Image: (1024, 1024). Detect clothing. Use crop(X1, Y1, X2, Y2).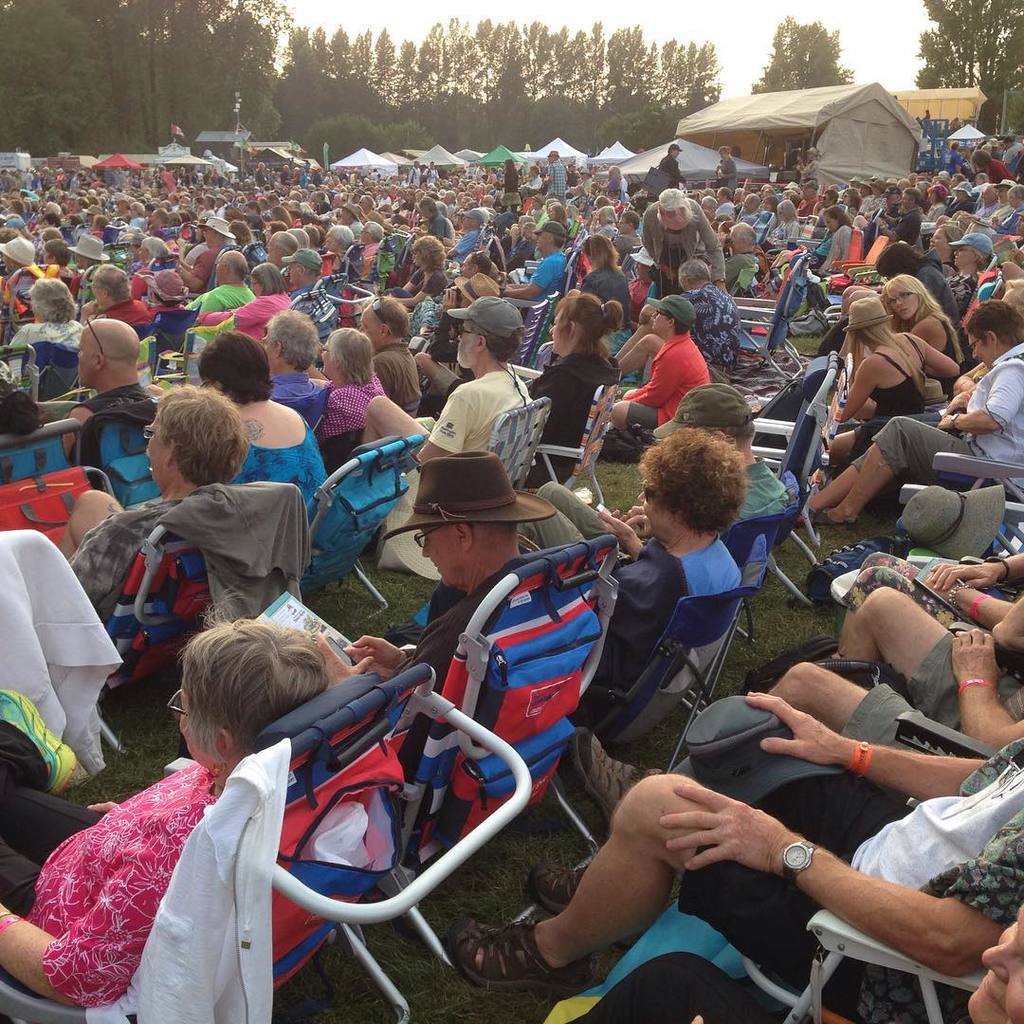
crop(795, 178, 825, 220).
